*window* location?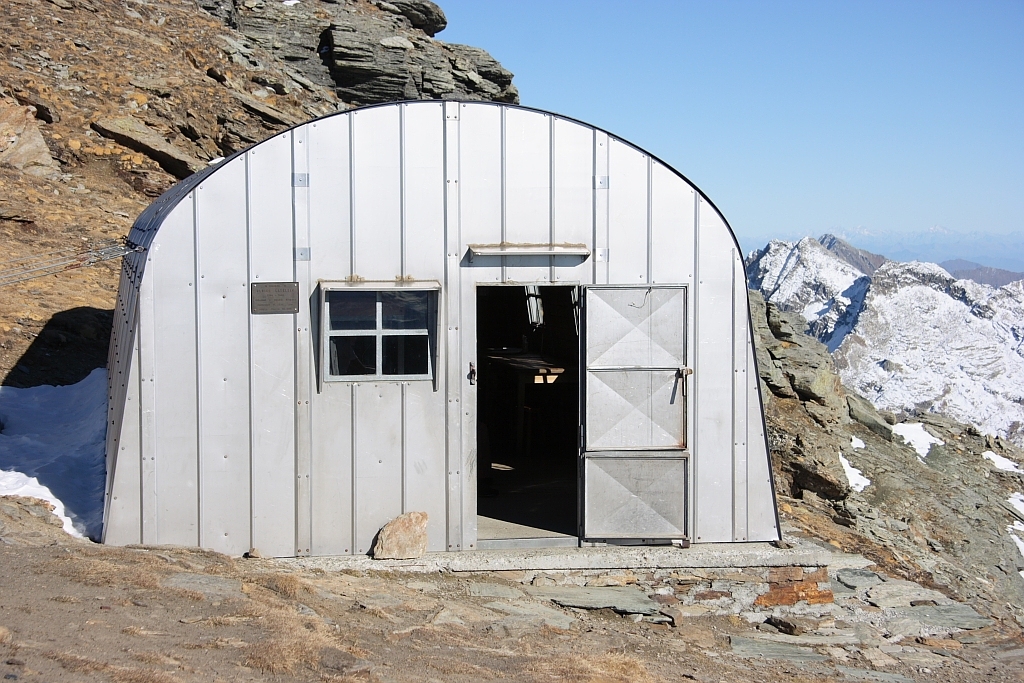
pyautogui.locateOnScreen(314, 277, 447, 397)
